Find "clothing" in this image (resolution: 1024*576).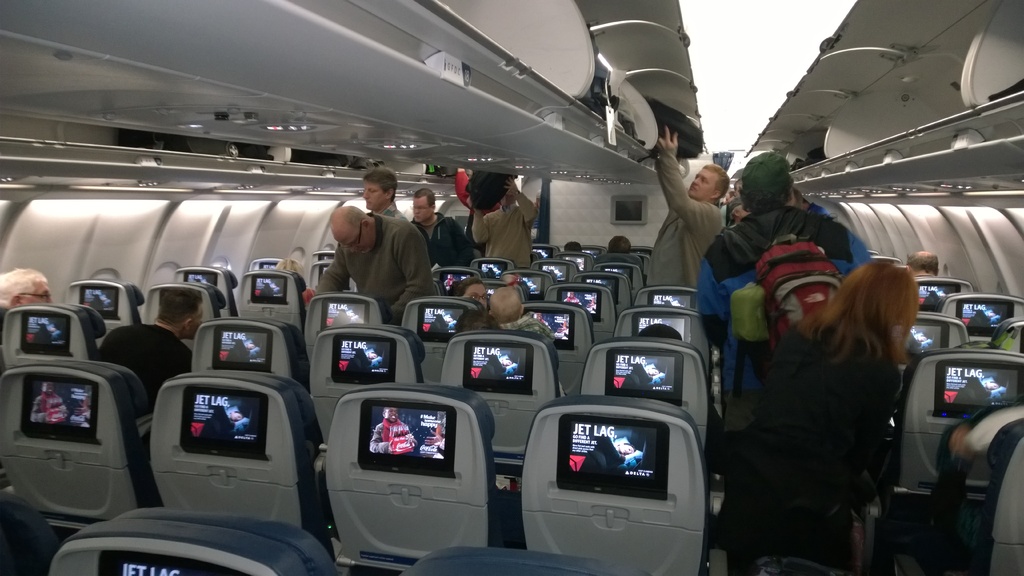
x1=87 y1=316 x2=196 y2=452.
